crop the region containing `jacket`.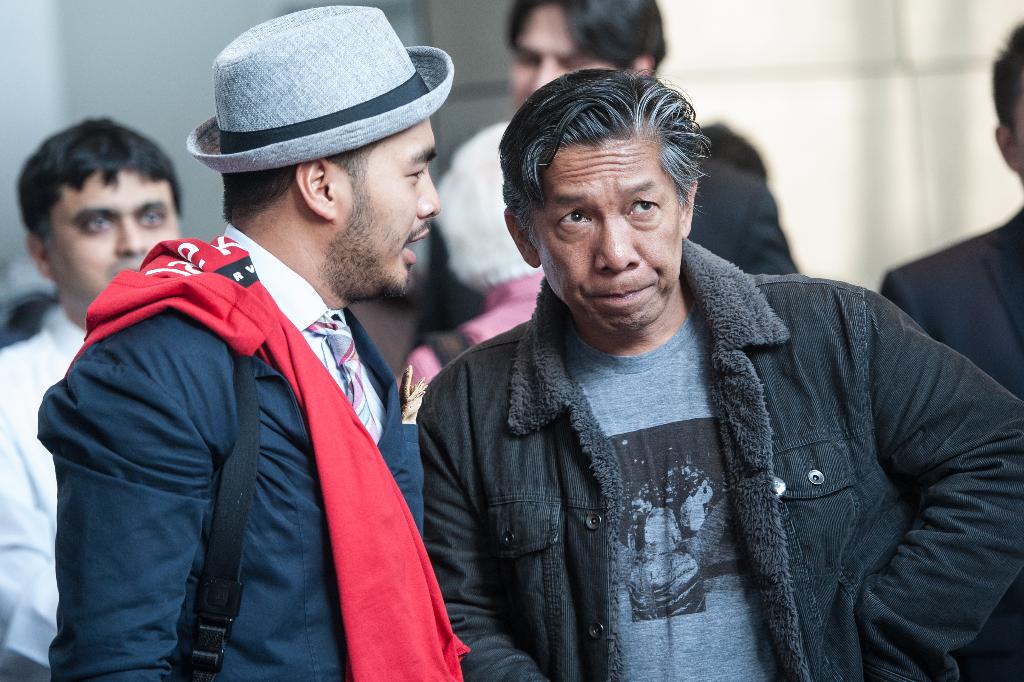
Crop region: <region>879, 199, 1023, 406</region>.
